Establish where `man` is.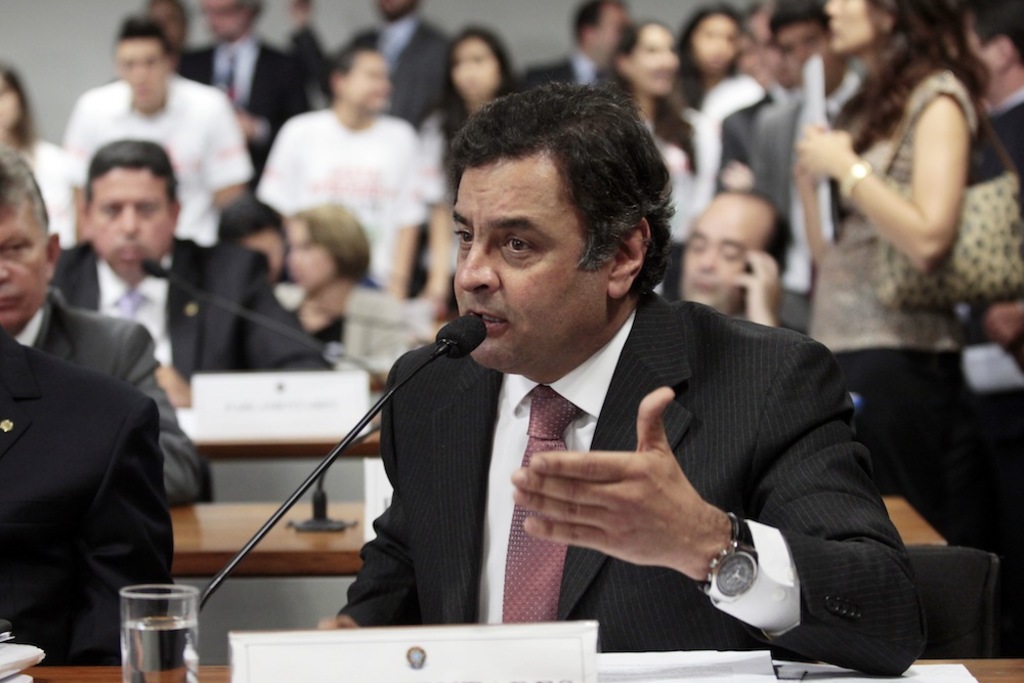
Established at 945 0 1023 657.
